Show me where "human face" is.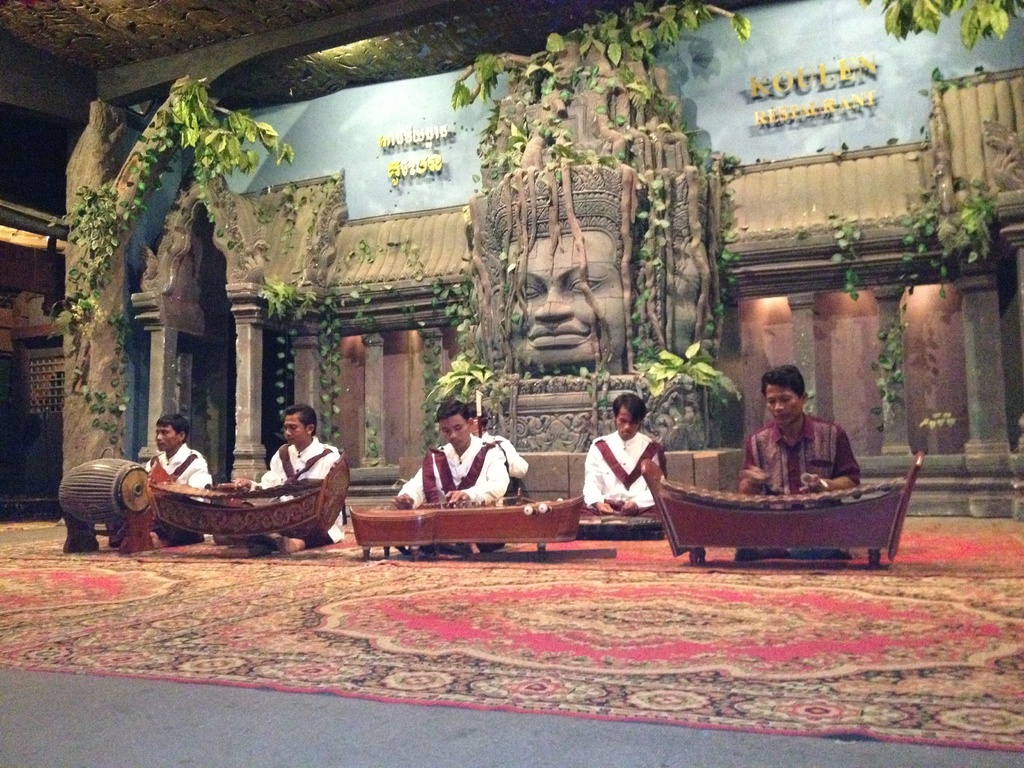
"human face" is at (617,407,639,440).
